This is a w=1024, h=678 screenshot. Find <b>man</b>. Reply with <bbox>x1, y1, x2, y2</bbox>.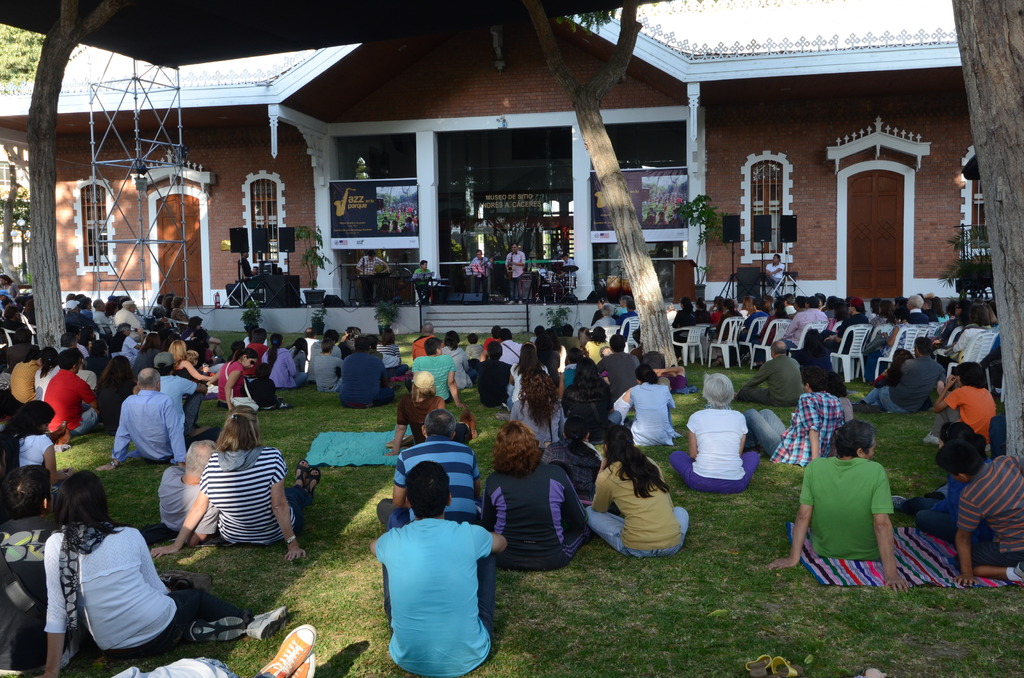
<bbox>467, 248, 491, 294</bbox>.
